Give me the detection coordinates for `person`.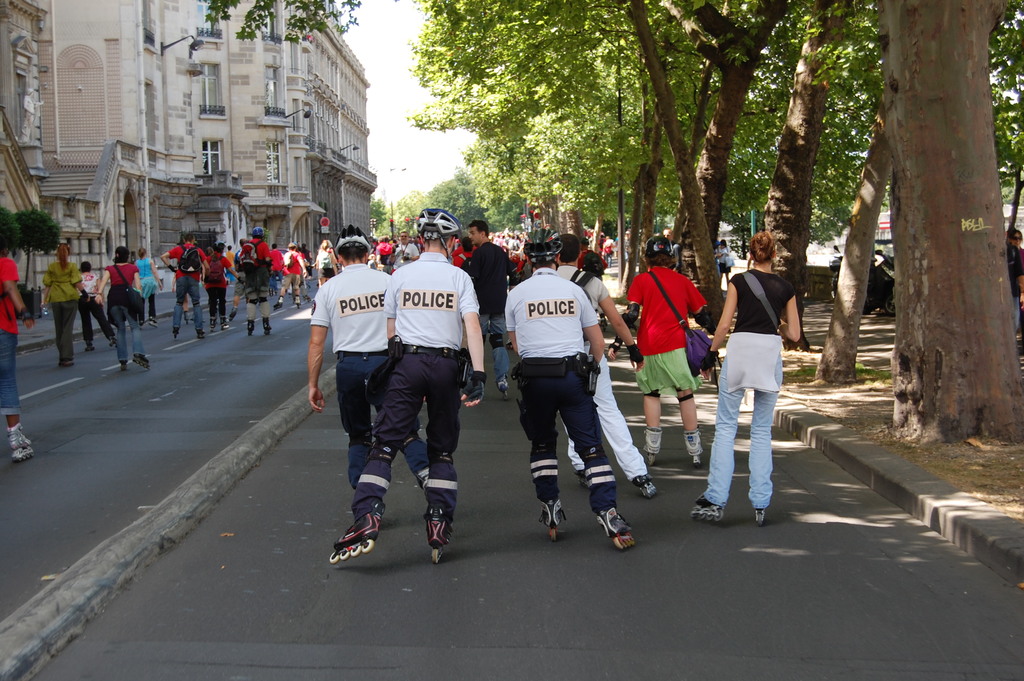
227:238:248:322.
